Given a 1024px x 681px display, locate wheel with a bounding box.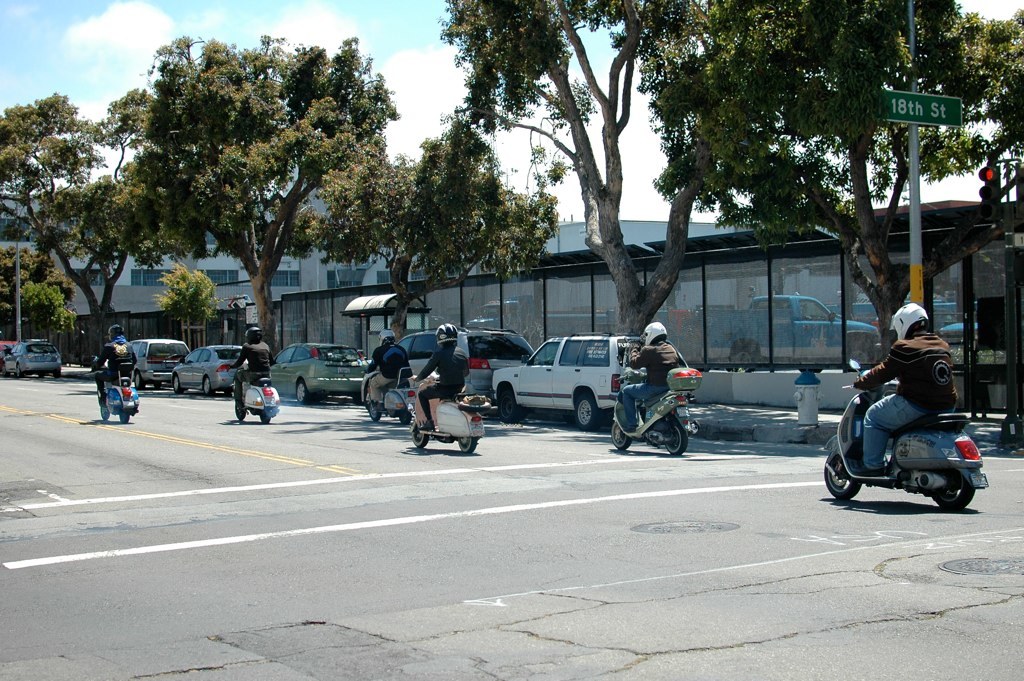
Located: [363,392,384,423].
